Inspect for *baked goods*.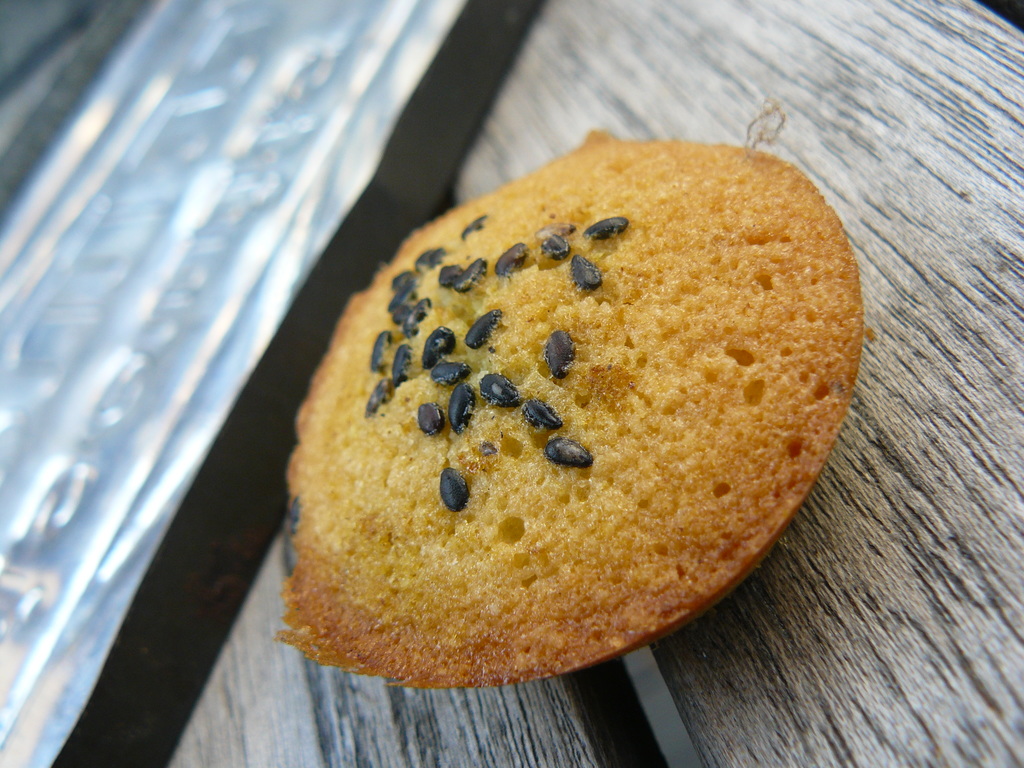
Inspection: left=269, top=122, right=862, bottom=691.
